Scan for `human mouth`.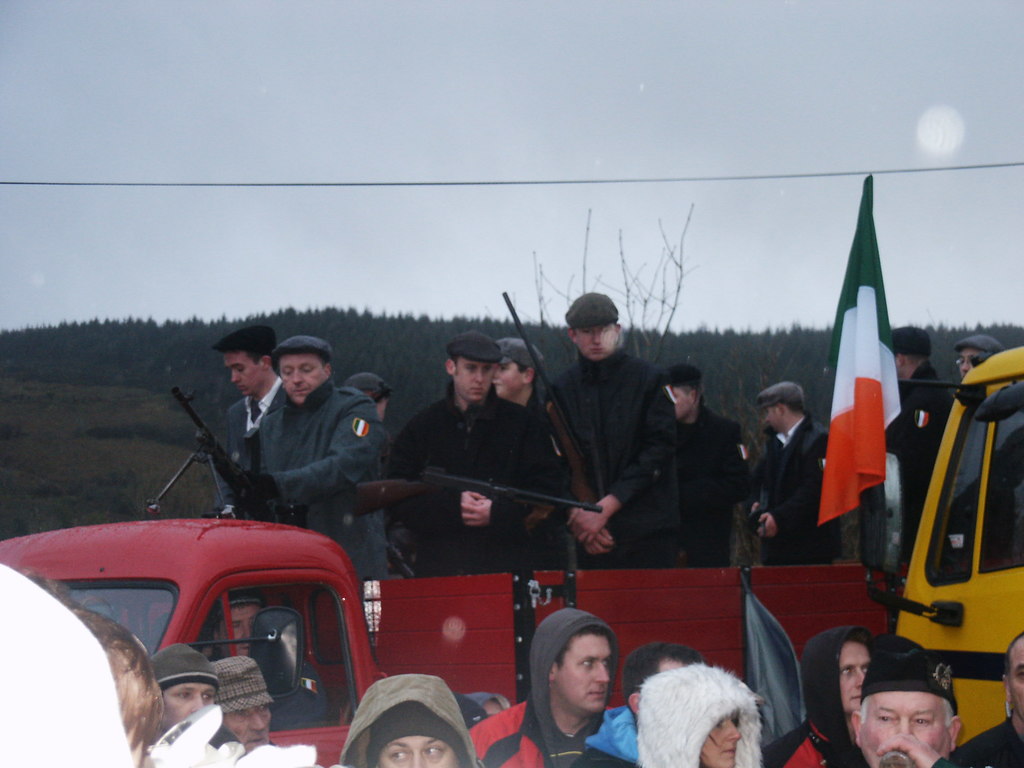
Scan result: 237 639 253 653.
